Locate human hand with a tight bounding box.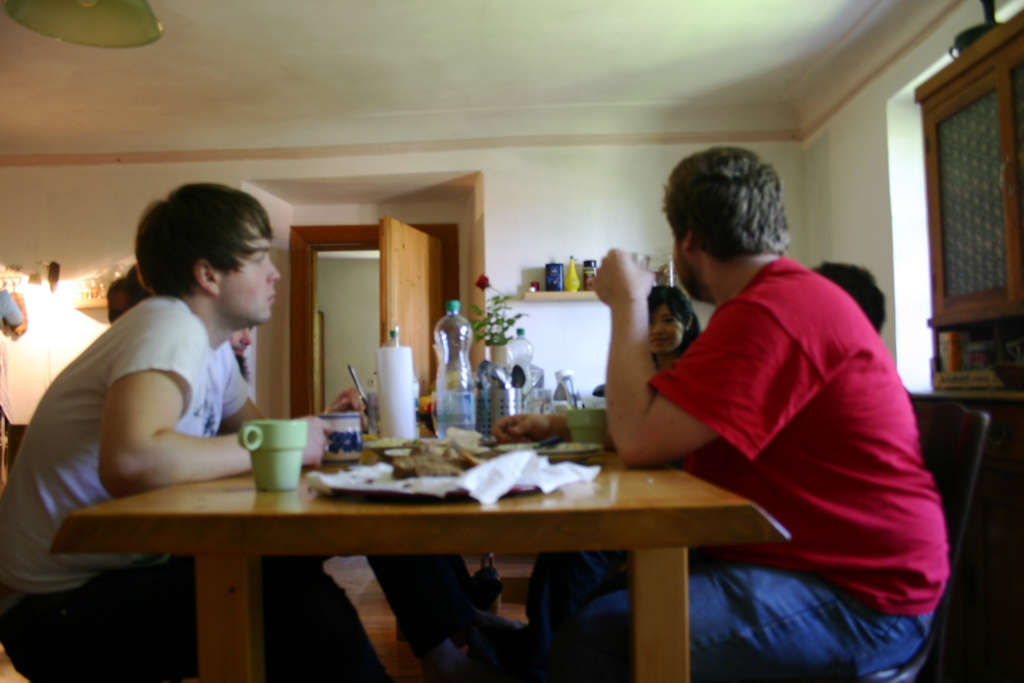
bbox=[298, 411, 334, 468].
